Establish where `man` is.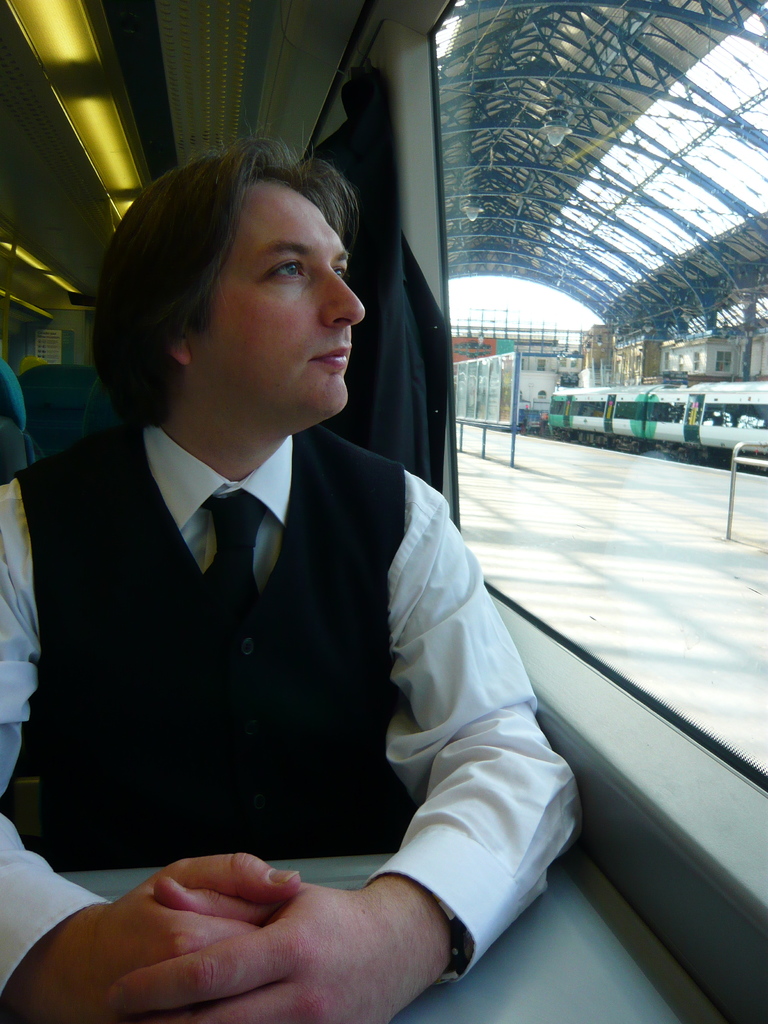
Established at [x1=17, y1=124, x2=605, y2=995].
